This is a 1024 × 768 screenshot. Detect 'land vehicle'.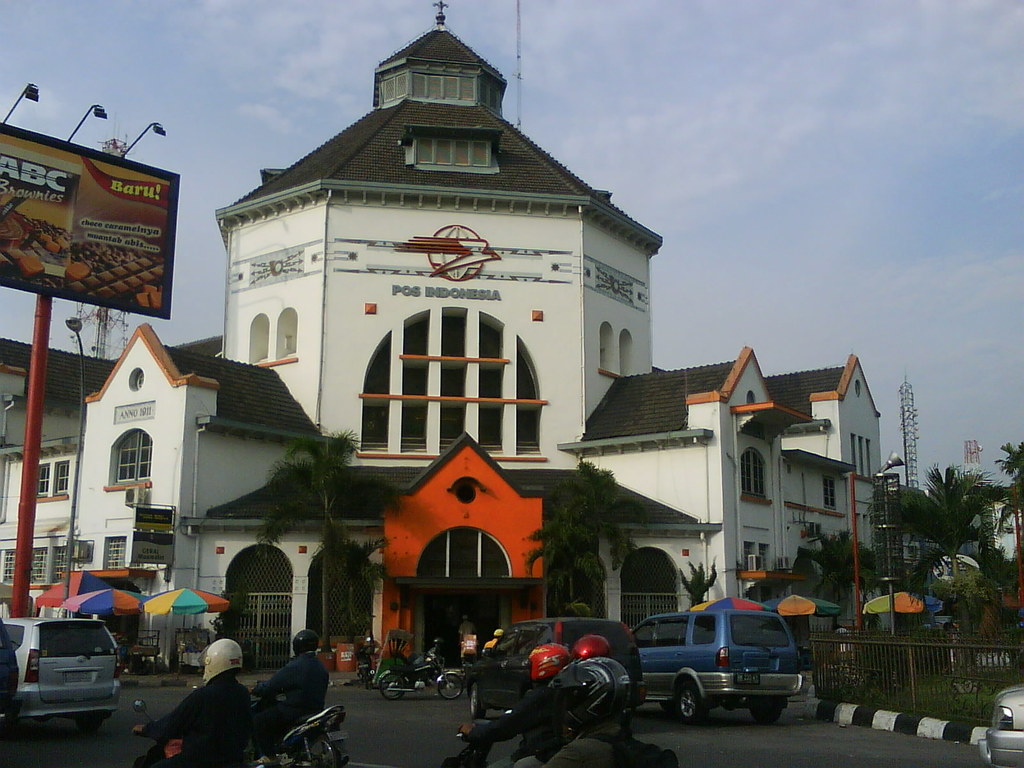
locate(465, 620, 644, 721).
